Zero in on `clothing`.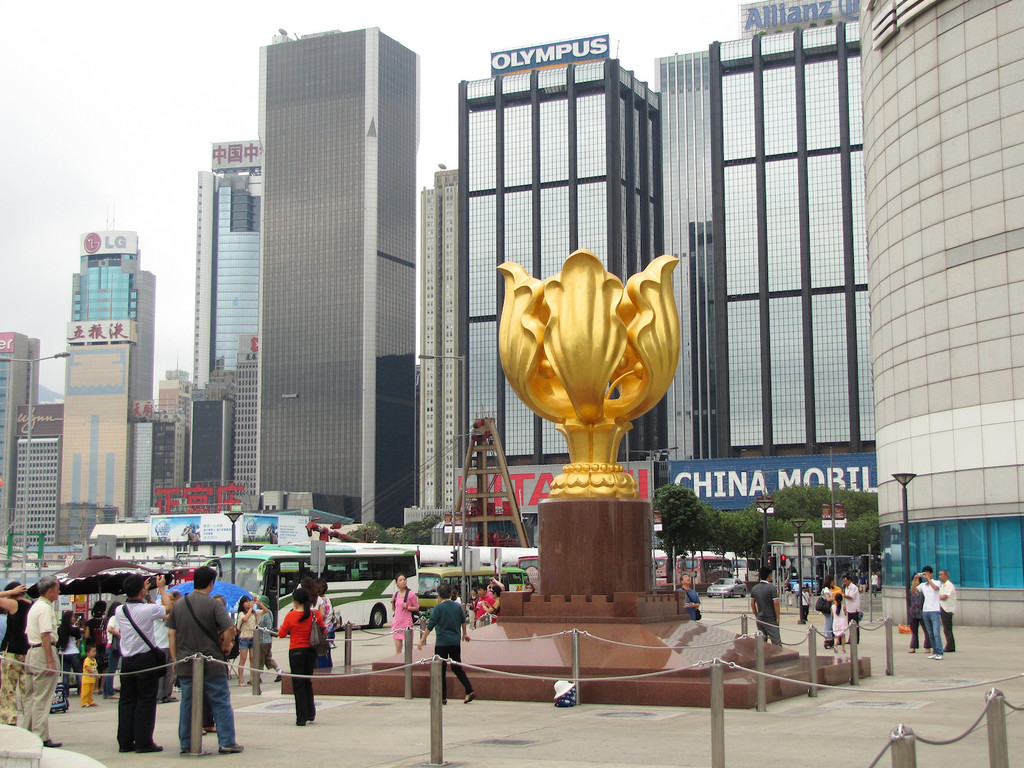
Zeroed in: bbox=(831, 604, 845, 637).
